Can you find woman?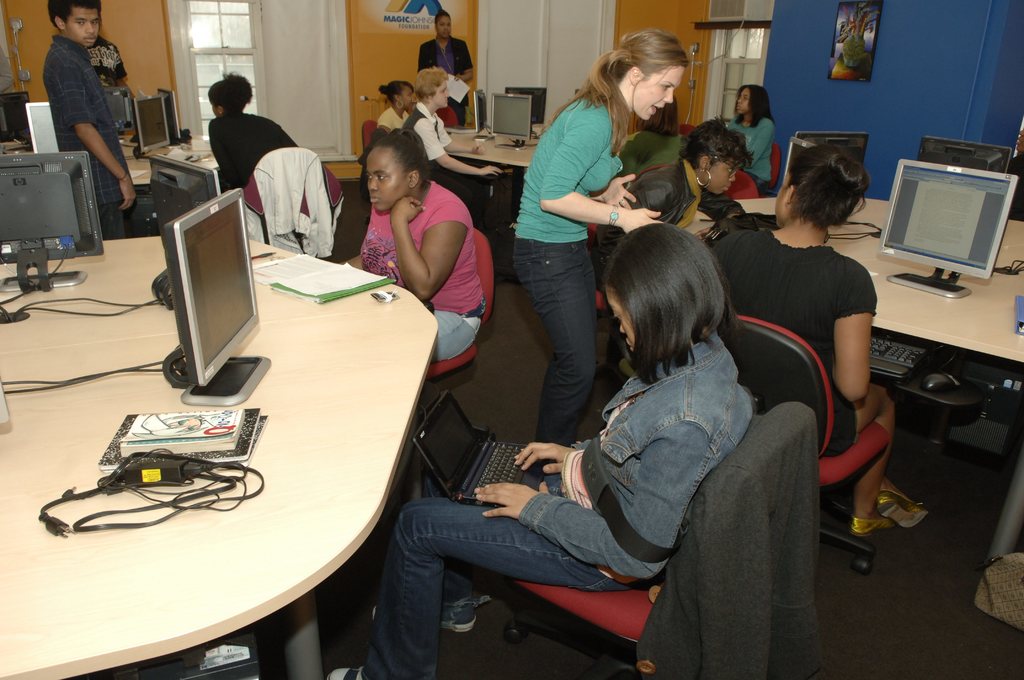
Yes, bounding box: {"left": 506, "top": 48, "right": 708, "bottom": 401}.
